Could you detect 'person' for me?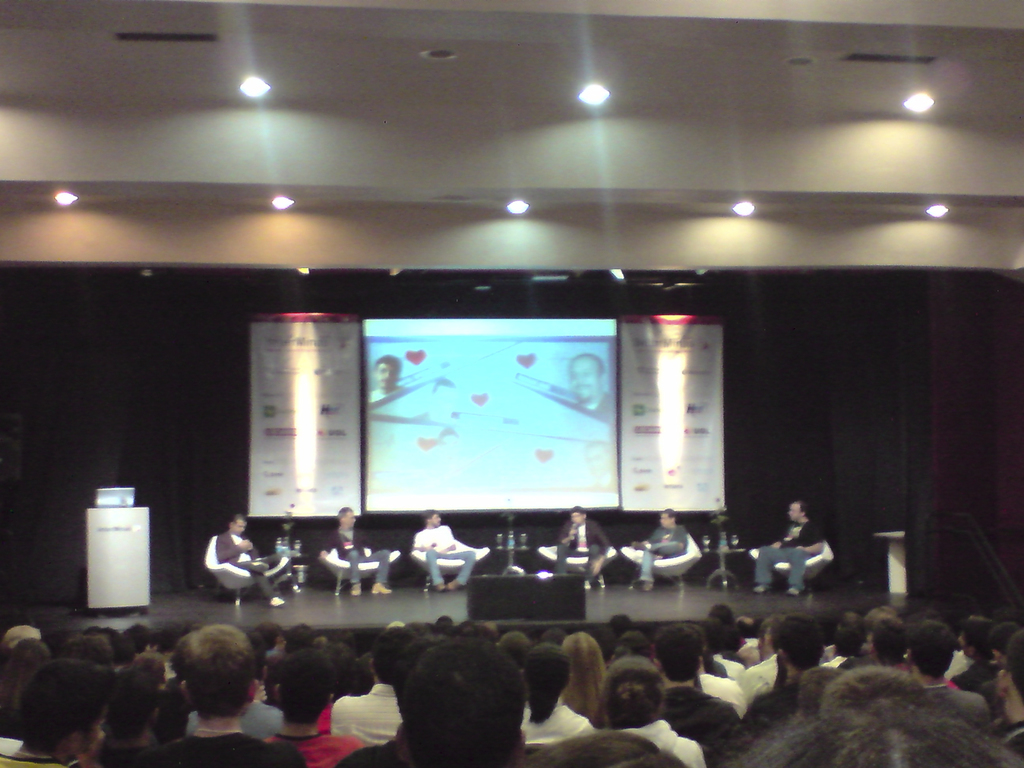
Detection result: pyautogui.locateOnScreen(552, 509, 612, 586).
